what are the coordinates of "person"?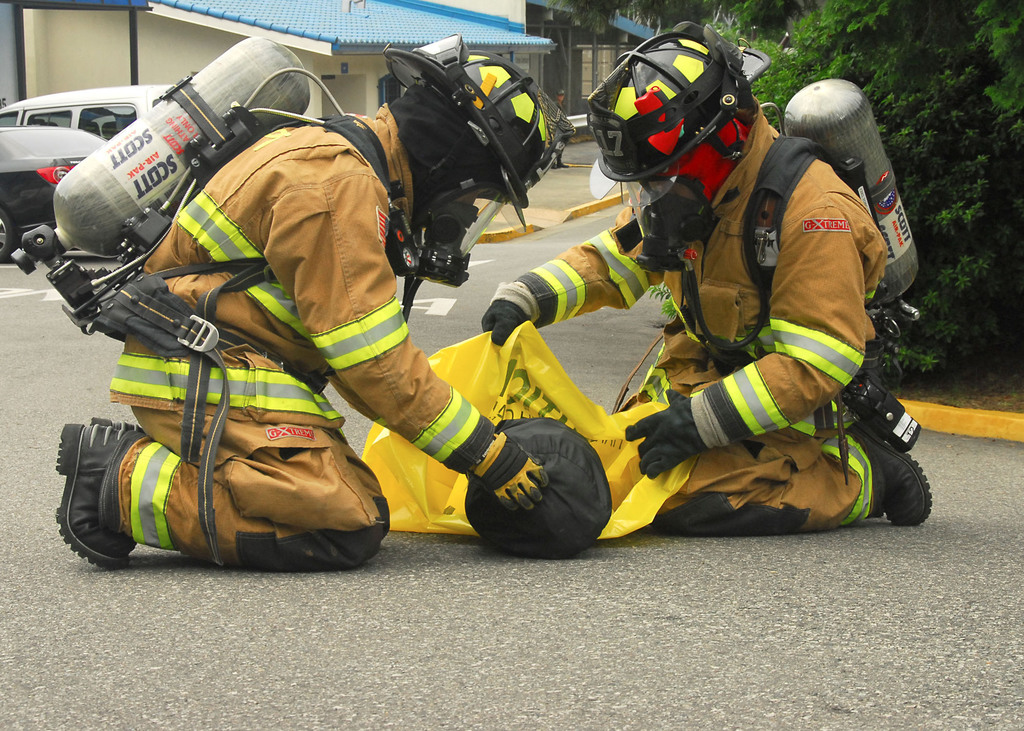
x1=550 y1=90 x2=572 y2=170.
